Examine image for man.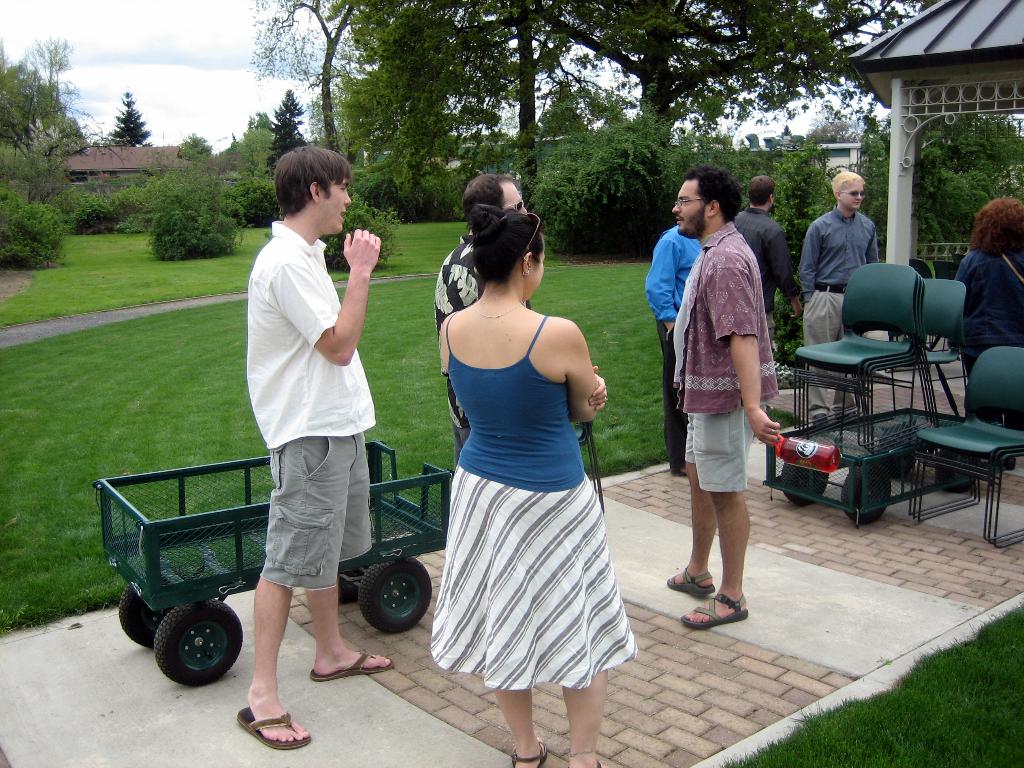
Examination result: Rect(796, 170, 880, 429).
